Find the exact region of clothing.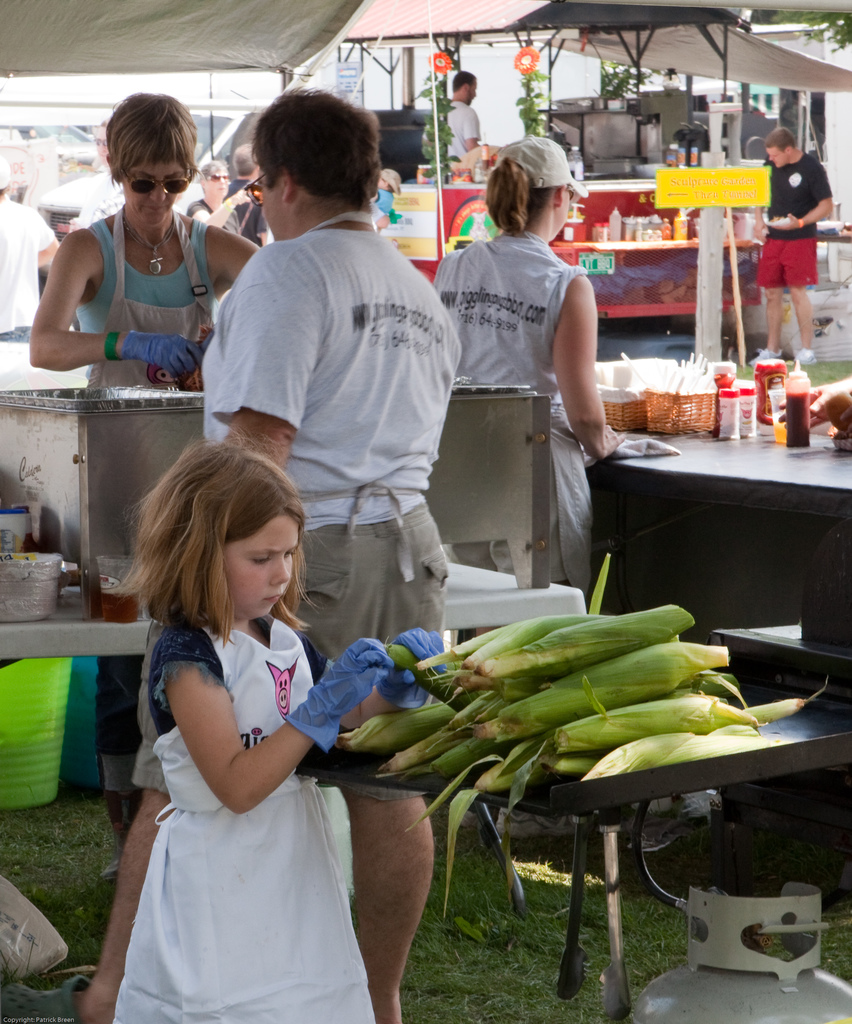
Exact region: (left=753, top=150, right=823, bottom=295).
